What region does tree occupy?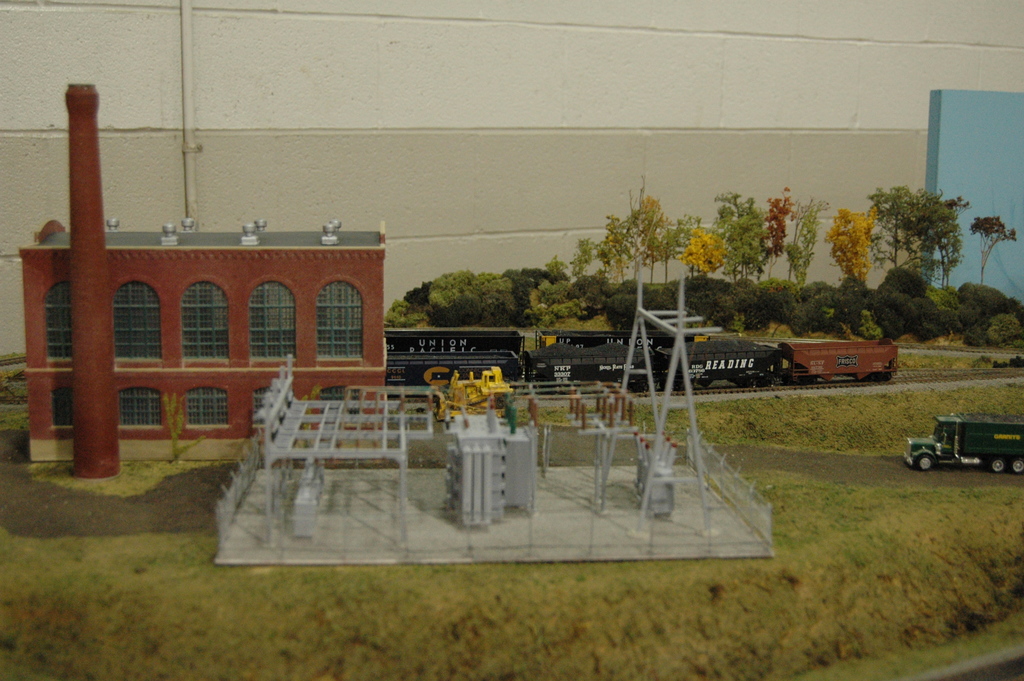
[left=783, top=192, right=832, bottom=286].
